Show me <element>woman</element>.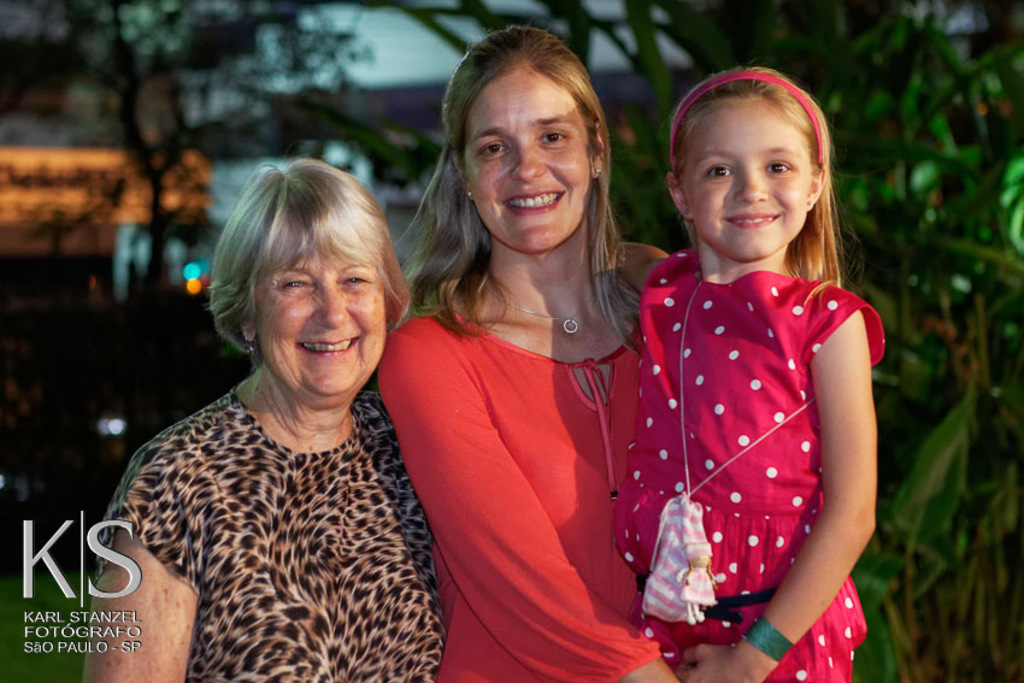
<element>woman</element> is here: [left=373, top=28, right=676, bottom=682].
